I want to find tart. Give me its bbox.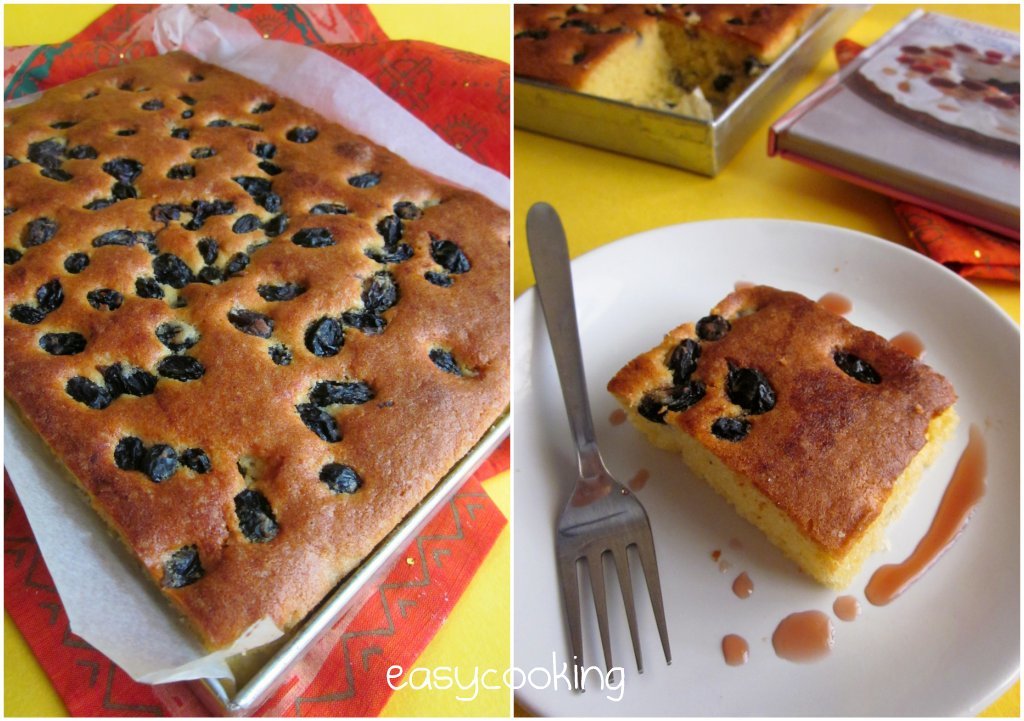
BBox(601, 278, 963, 595).
